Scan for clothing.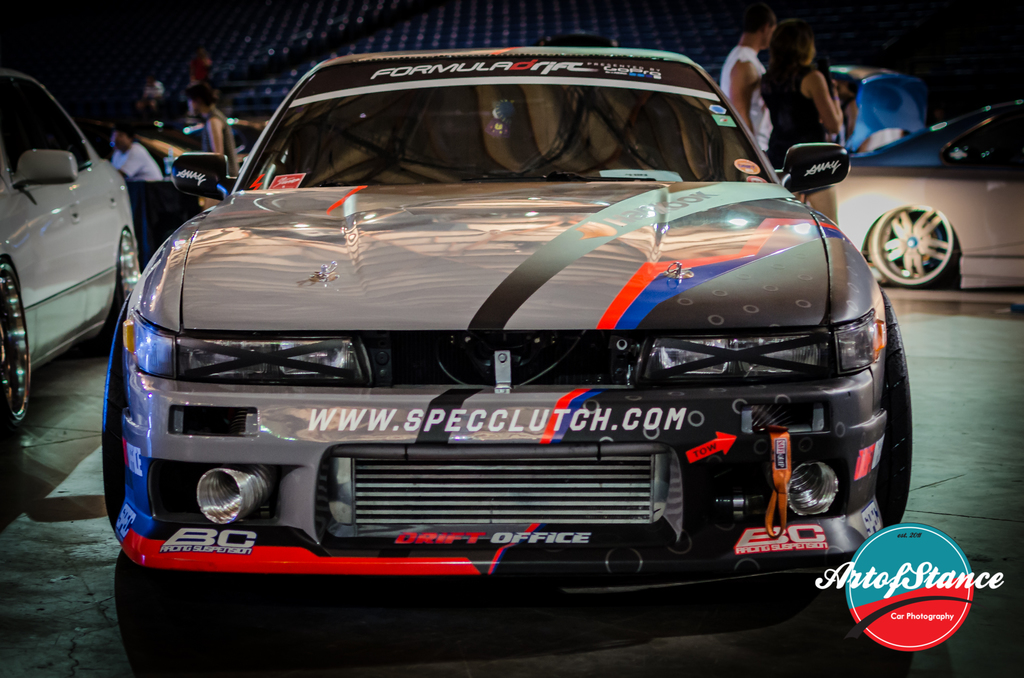
Scan result: locate(111, 141, 164, 181).
